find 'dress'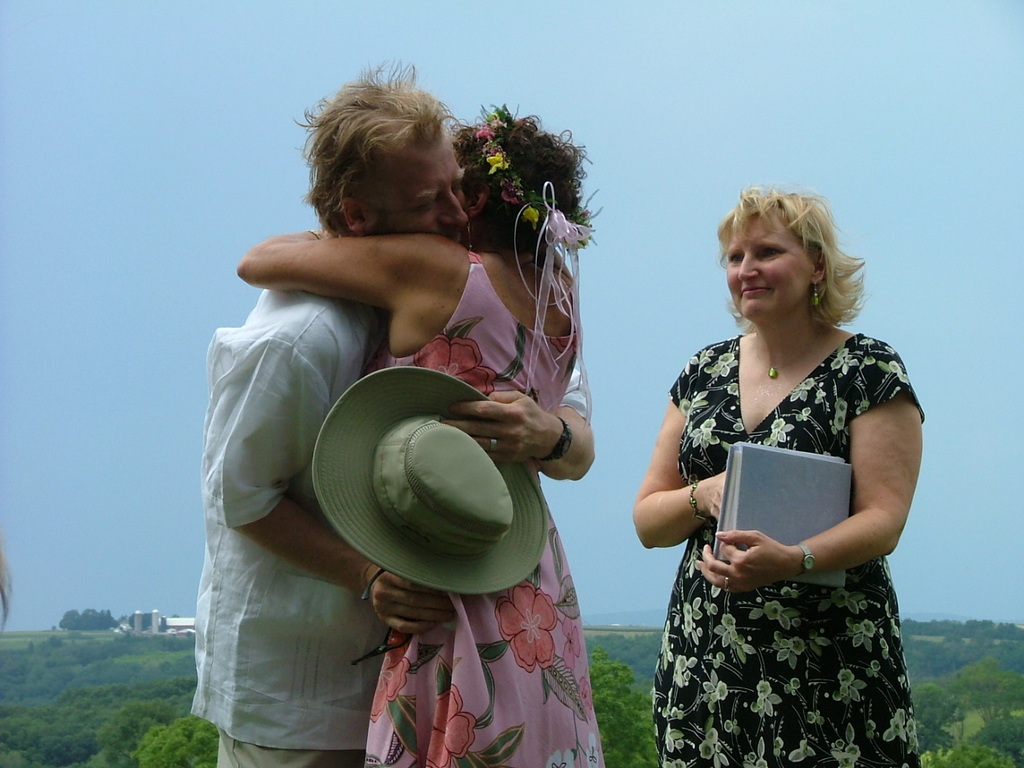
x1=363, y1=247, x2=609, y2=767
